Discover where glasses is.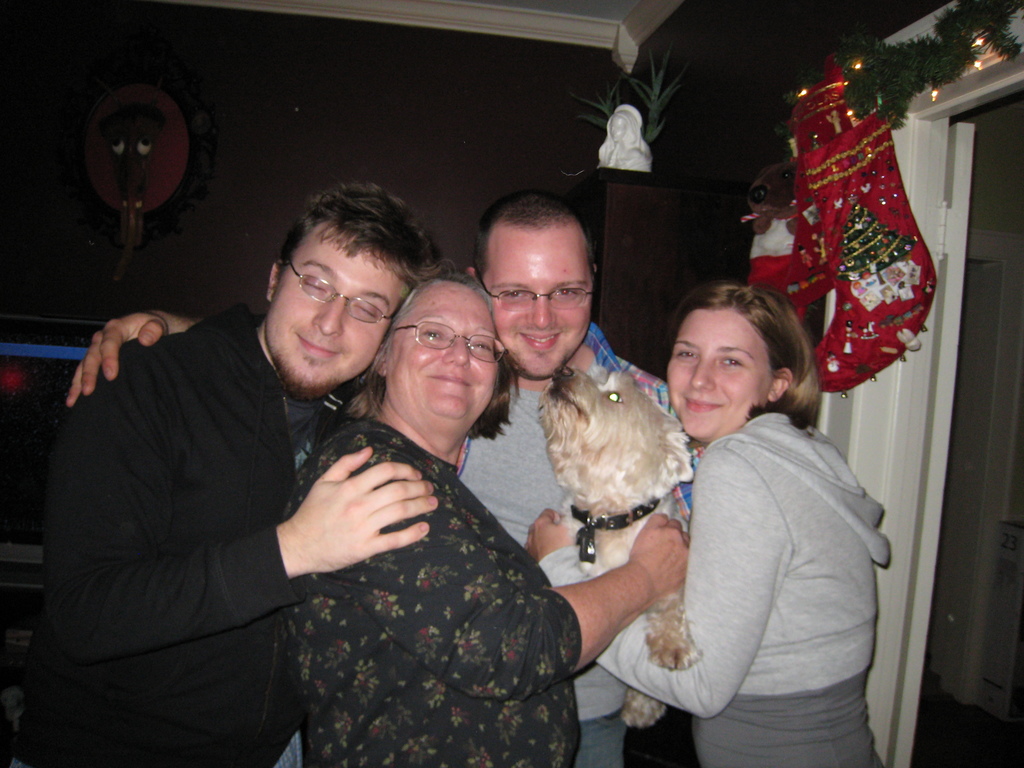
Discovered at 475, 269, 603, 318.
